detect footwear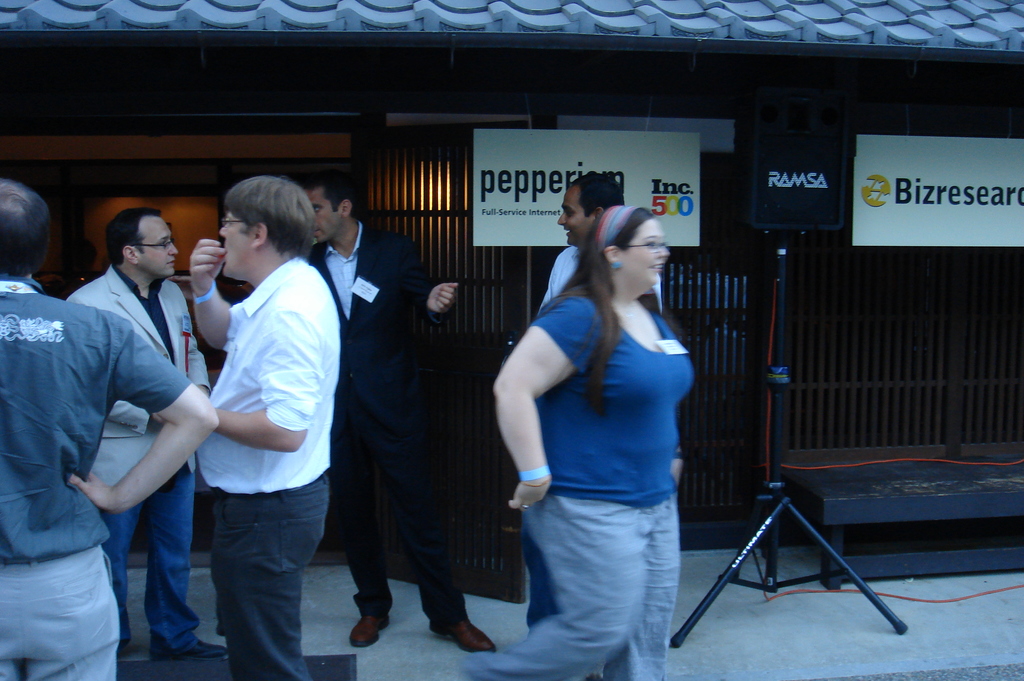
(left=414, top=596, right=494, bottom=658)
